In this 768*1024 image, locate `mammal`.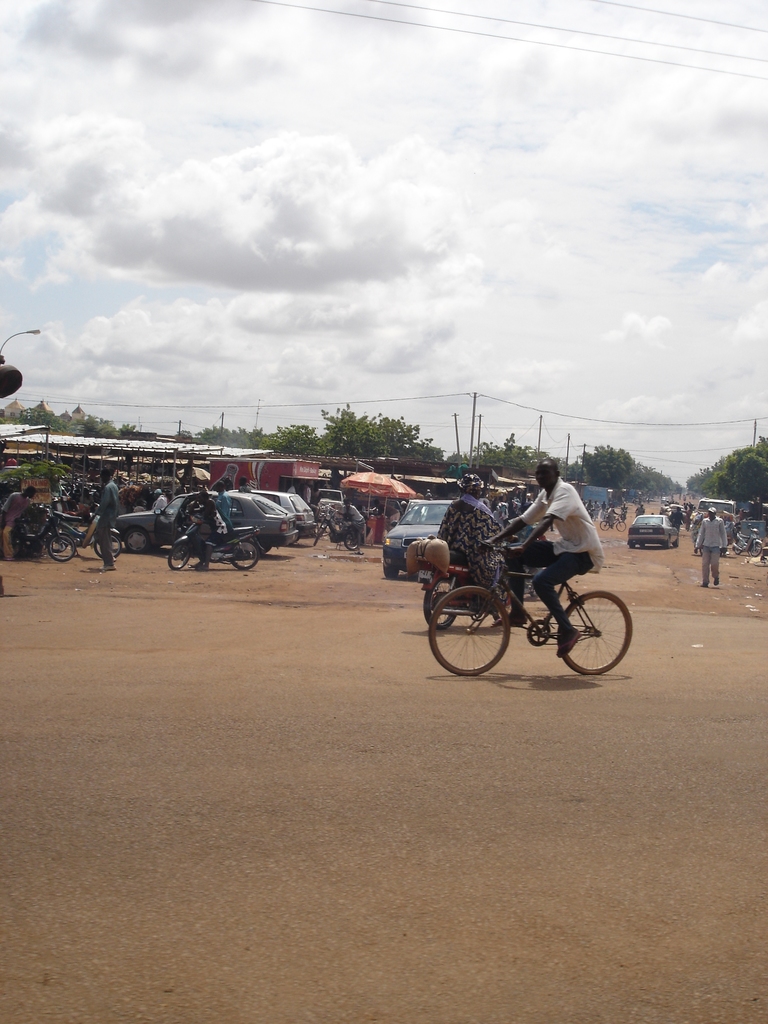
Bounding box: 149, 488, 164, 511.
